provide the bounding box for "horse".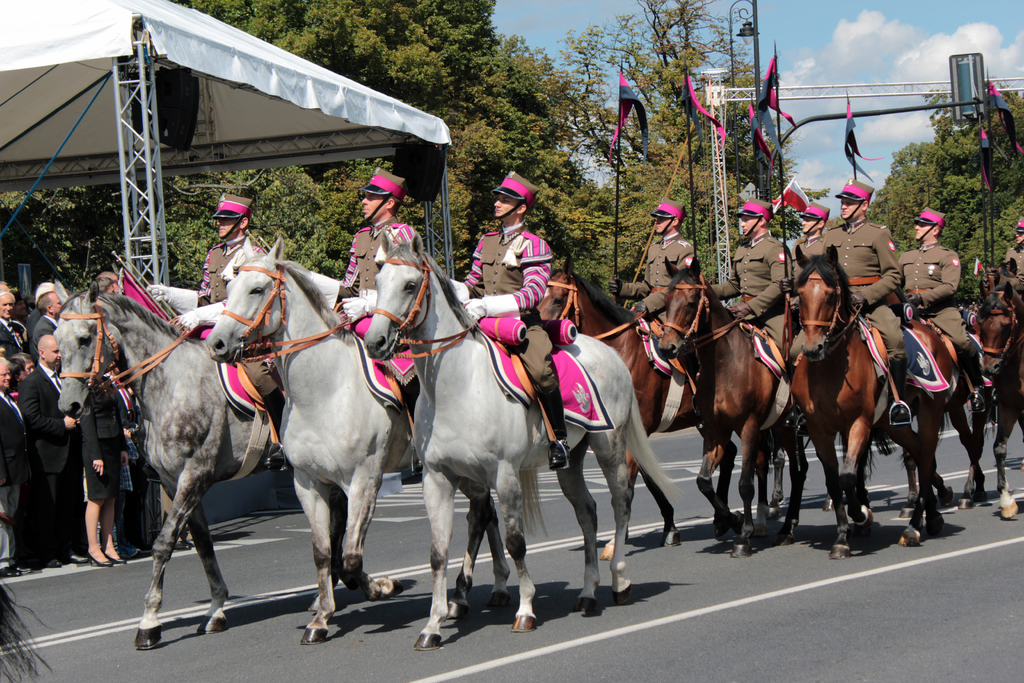
box=[653, 248, 877, 561].
